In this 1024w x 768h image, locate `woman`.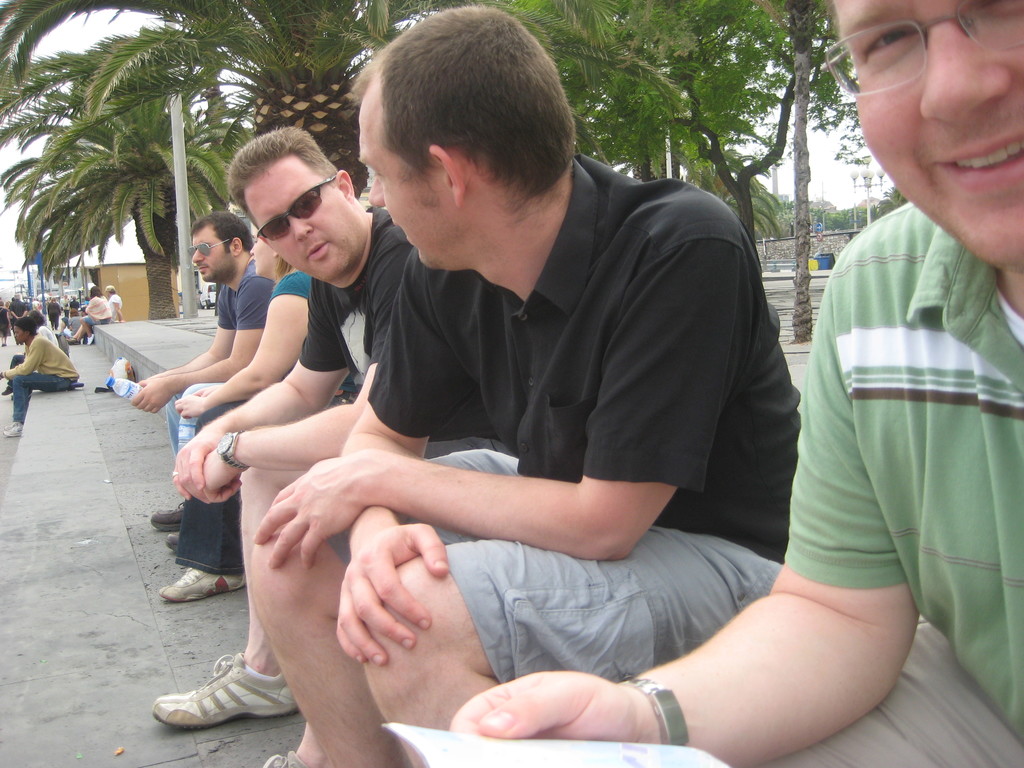
Bounding box: (60, 292, 68, 313).
